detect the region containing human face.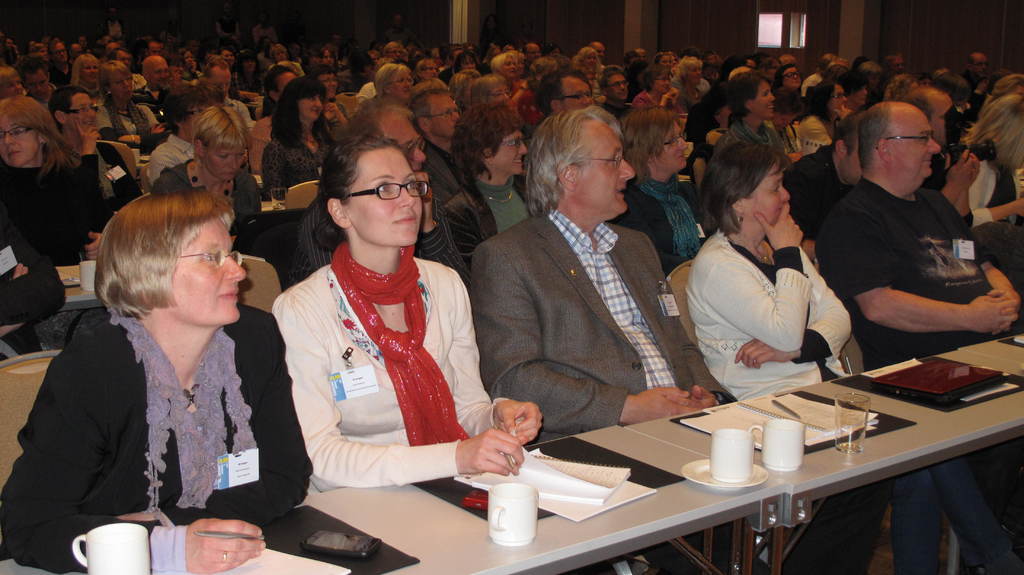
[0,117,36,166].
